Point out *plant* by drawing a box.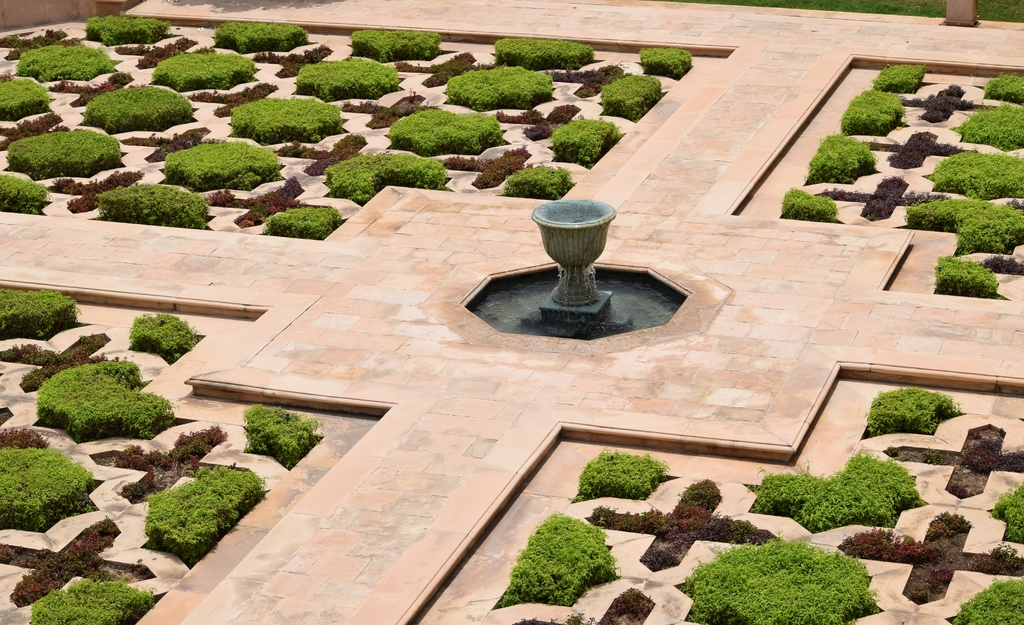
pyautogui.locateOnScreen(0, 287, 86, 329).
